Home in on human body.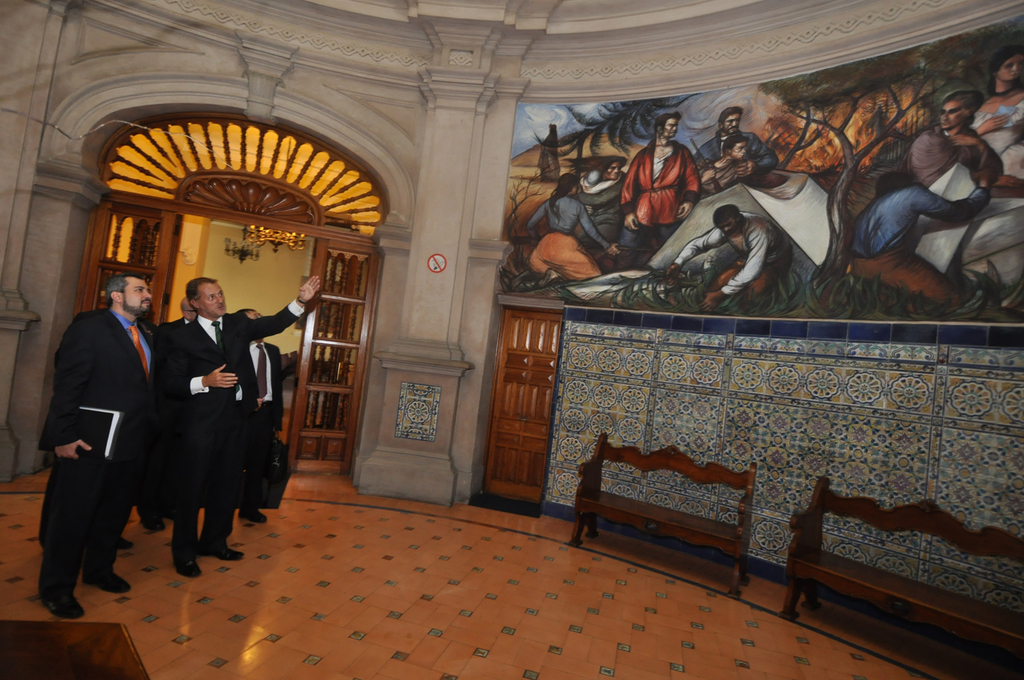
Homed in at select_region(967, 44, 1023, 156).
